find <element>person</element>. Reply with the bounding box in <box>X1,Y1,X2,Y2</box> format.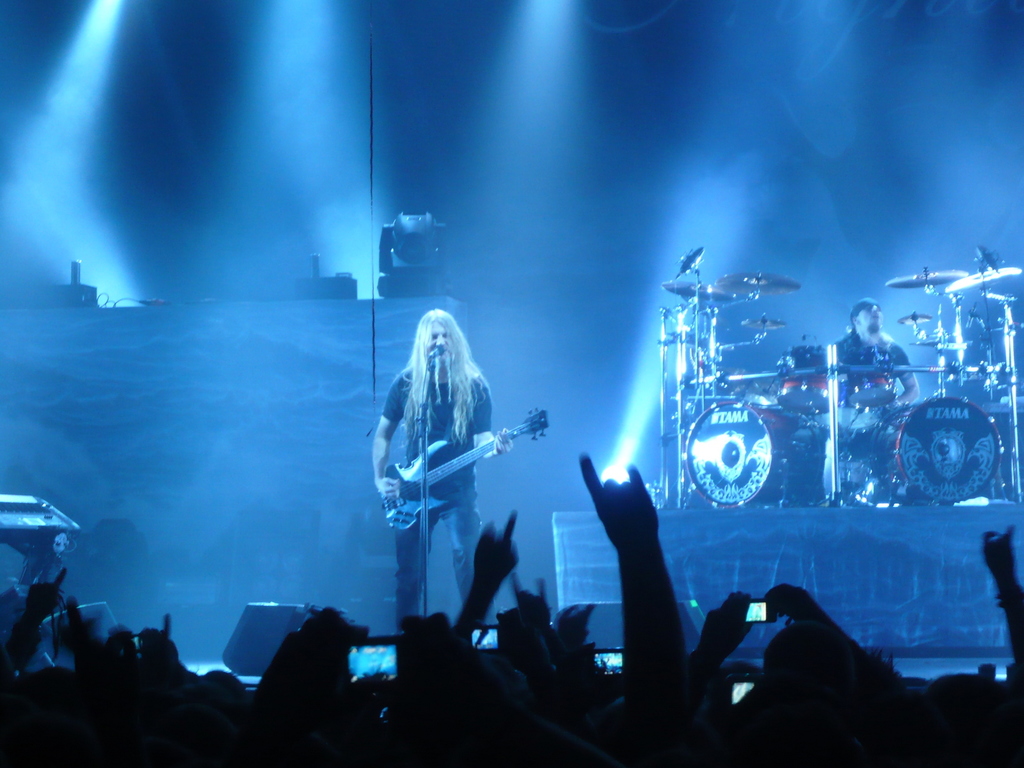
<box>371,308,516,630</box>.
